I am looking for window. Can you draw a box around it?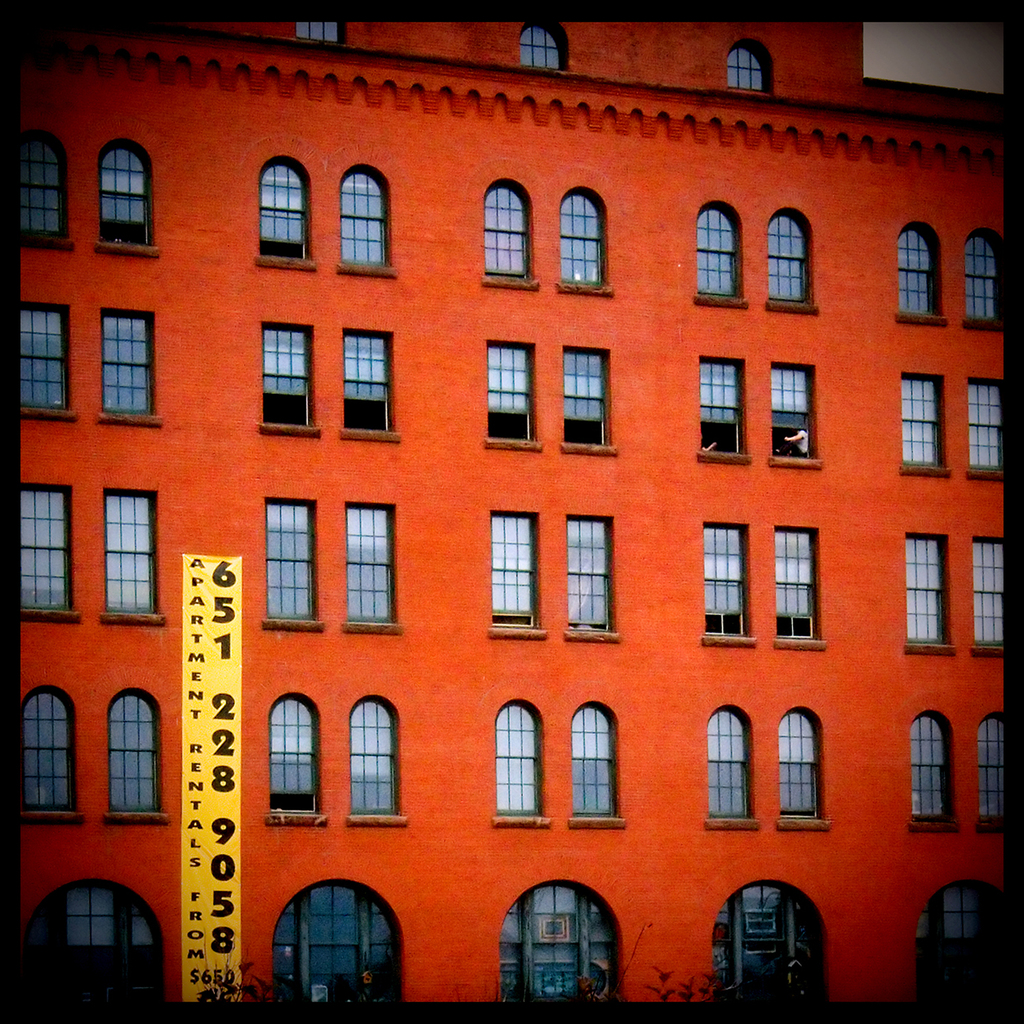
Sure, the bounding box is 502 883 614 1010.
